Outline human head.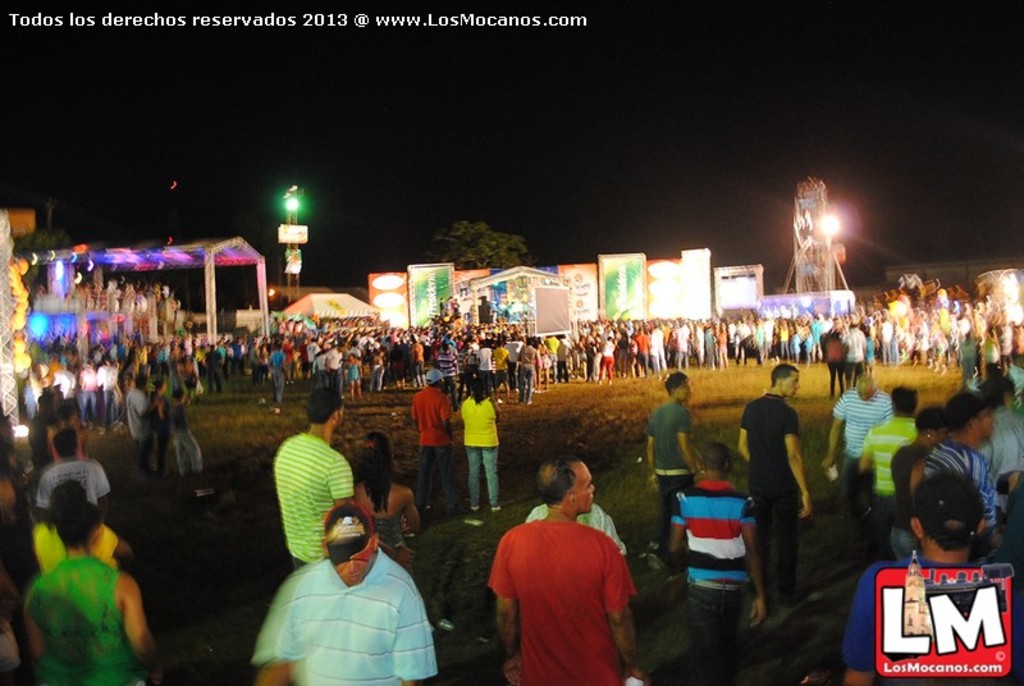
Outline: detection(536, 458, 595, 512).
